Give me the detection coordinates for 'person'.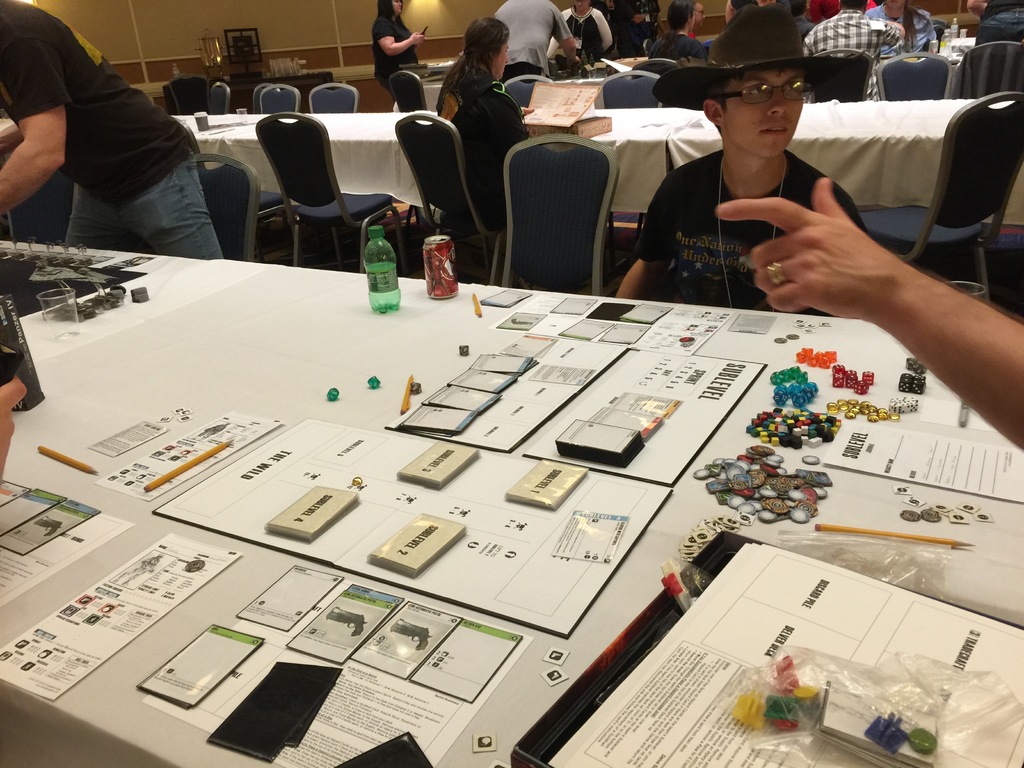
<box>648,0,710,77</box>.
